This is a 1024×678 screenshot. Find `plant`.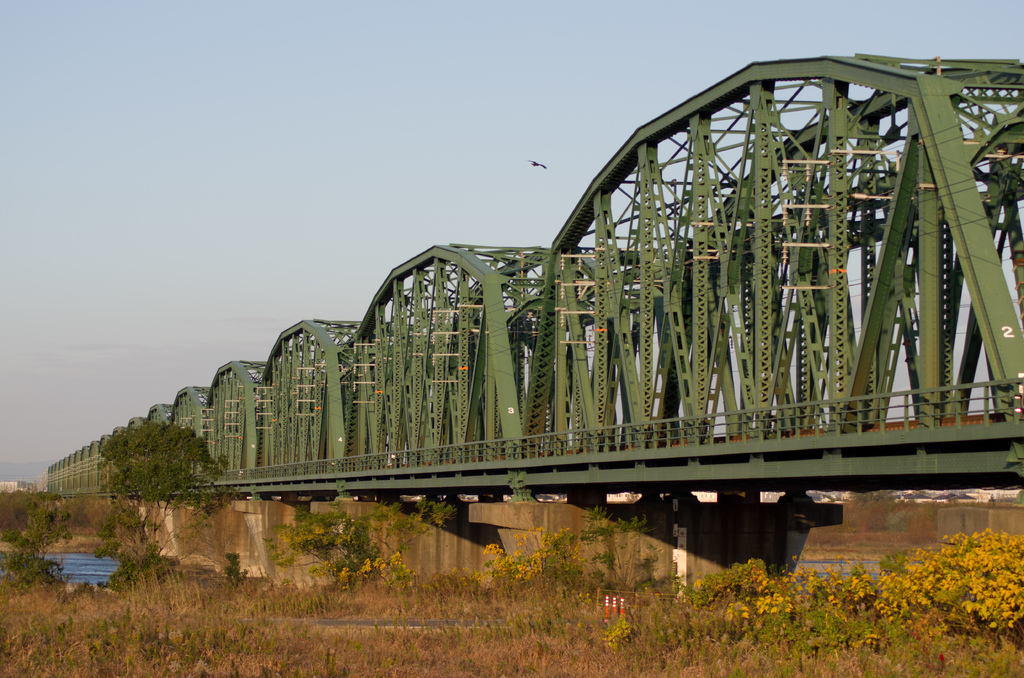
Bounding box: bbox=[0, 547, 82, 593].
